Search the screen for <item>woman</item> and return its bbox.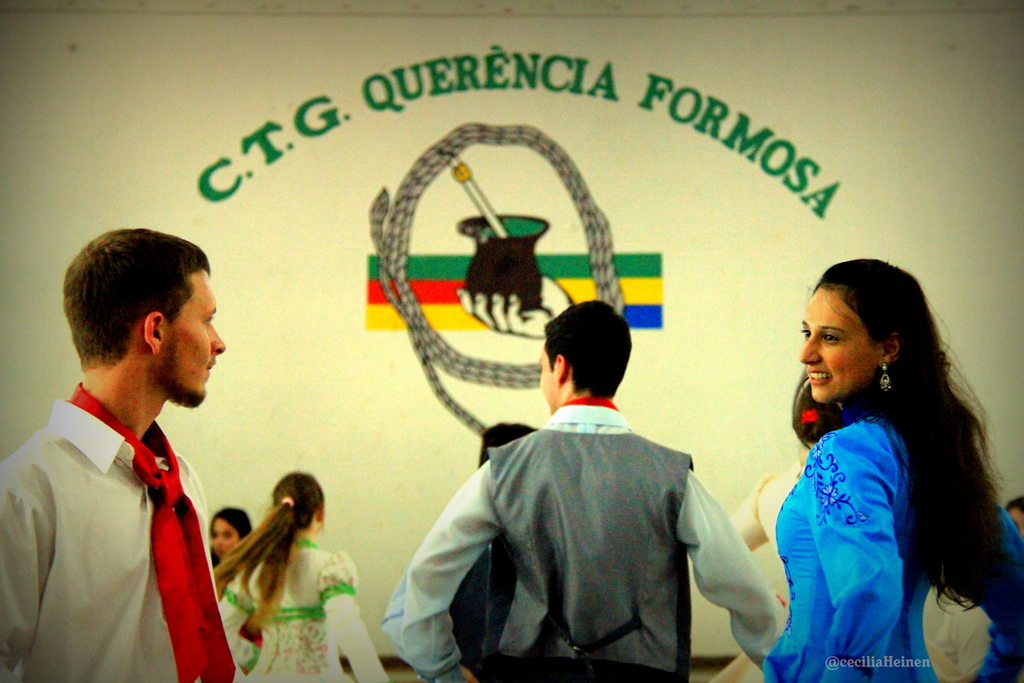
Found: box=[216, 469, 392, 682].
